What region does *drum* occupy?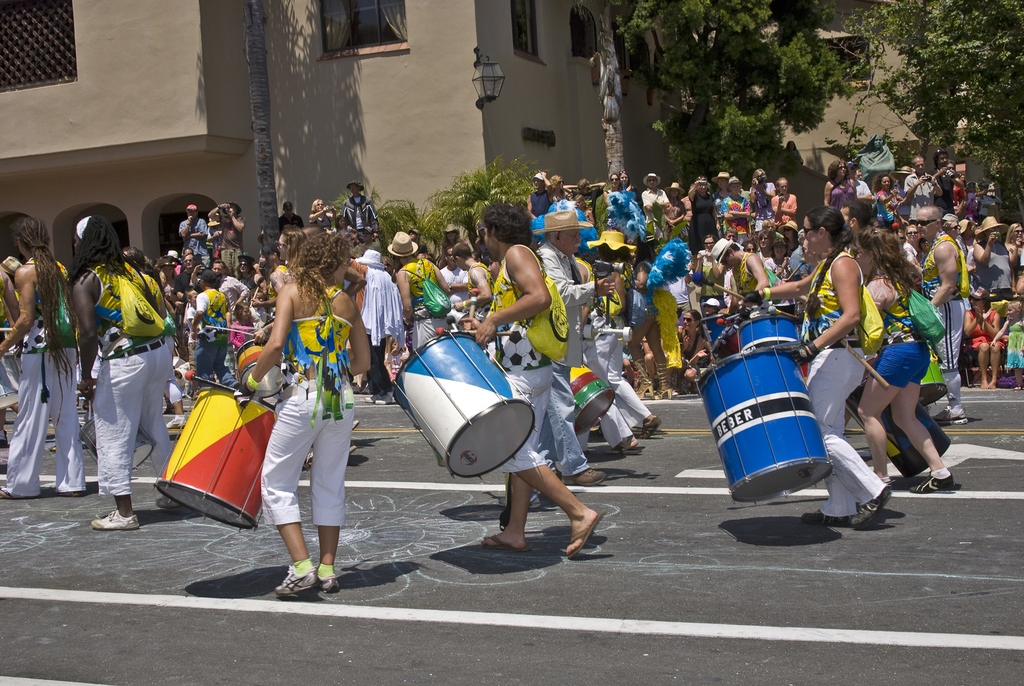
detection(153, 386, 278, 530).
